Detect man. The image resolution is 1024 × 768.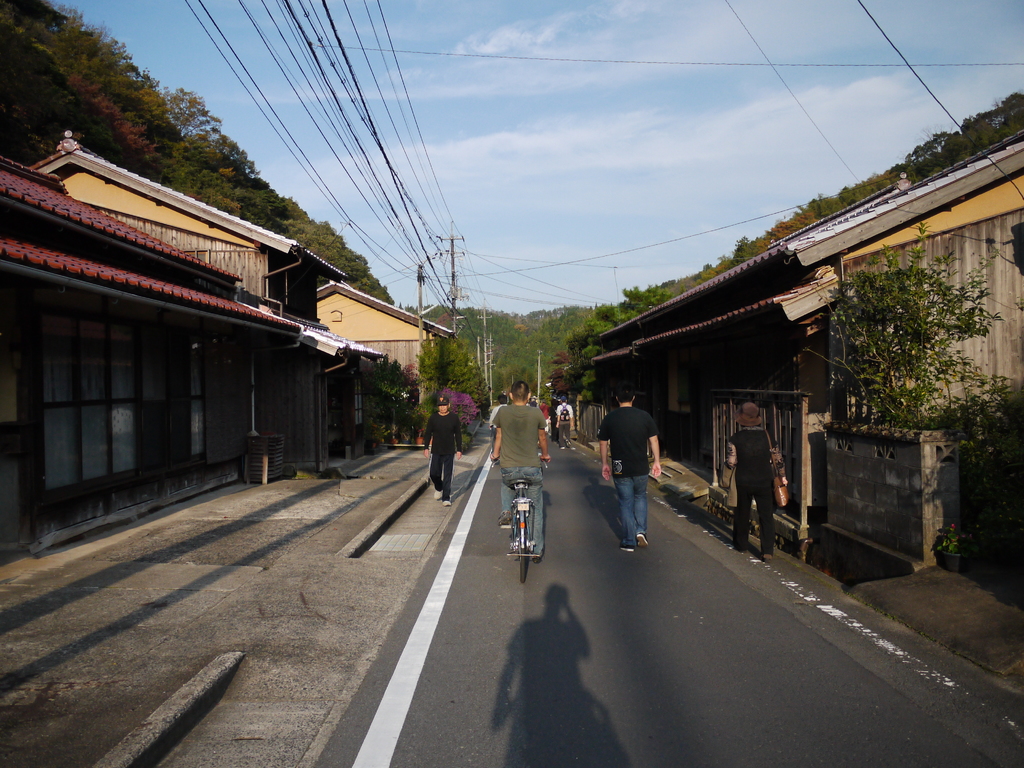
{"left": 595, "top": 392, "right": 671, "bottom": 565}.
